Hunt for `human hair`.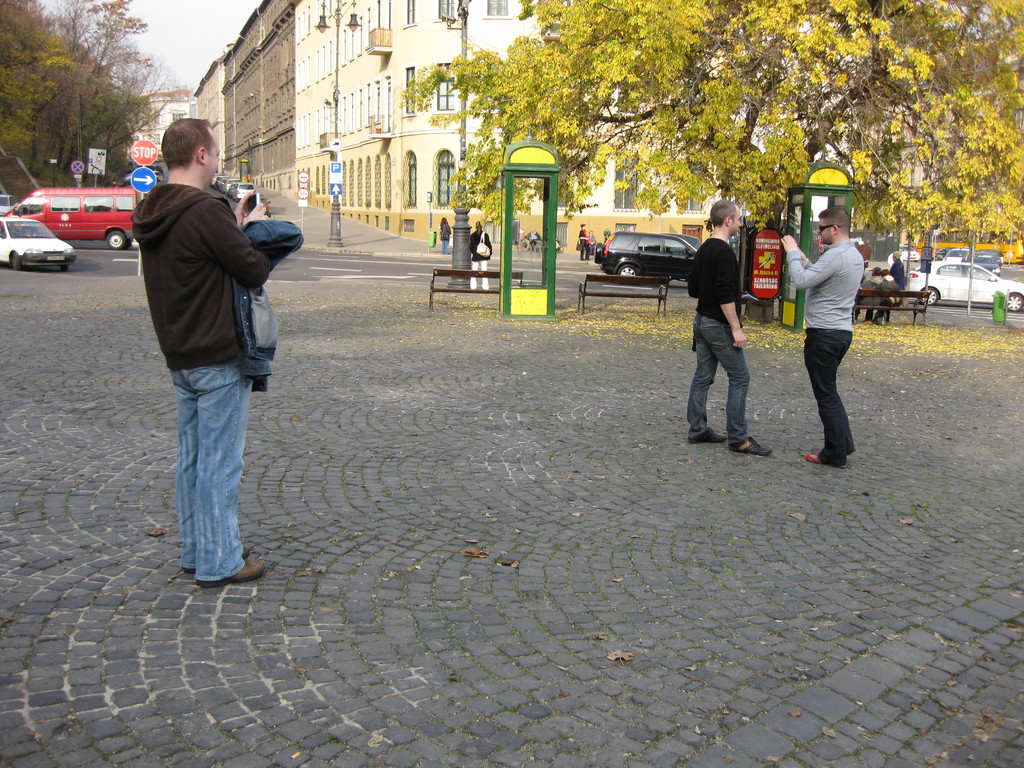
Hunted down at box=[474, 221, 483, 236].
